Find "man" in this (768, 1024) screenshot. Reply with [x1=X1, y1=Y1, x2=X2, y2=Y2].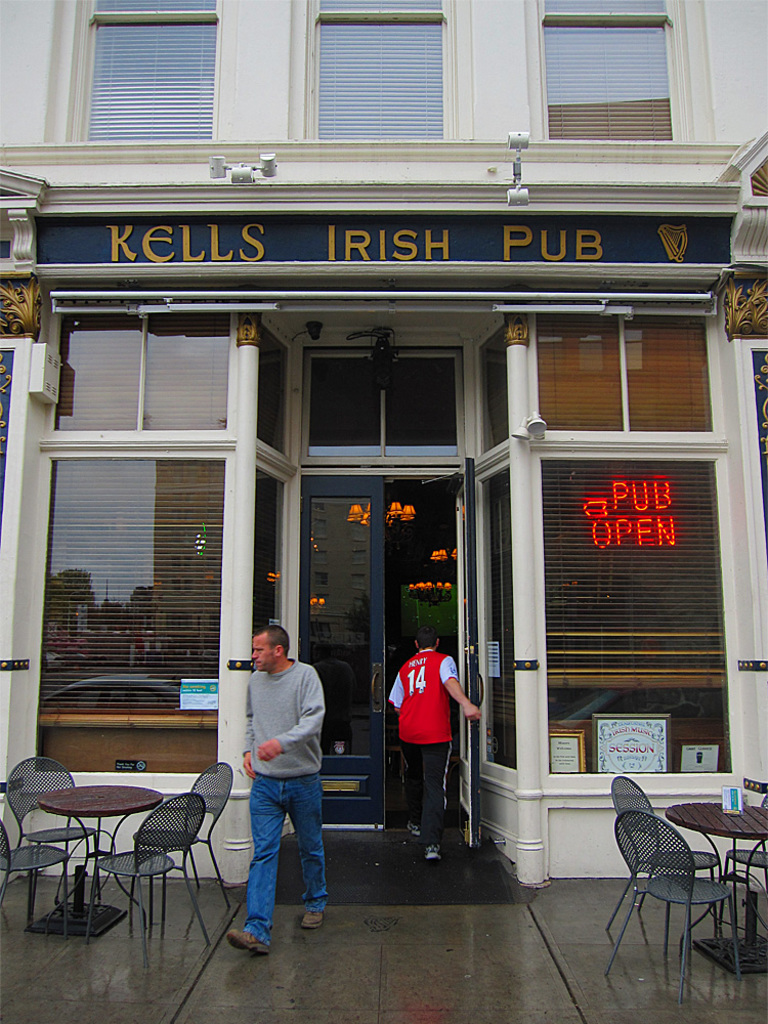
[x1=220, y1=620, x2=341, y2=965].
